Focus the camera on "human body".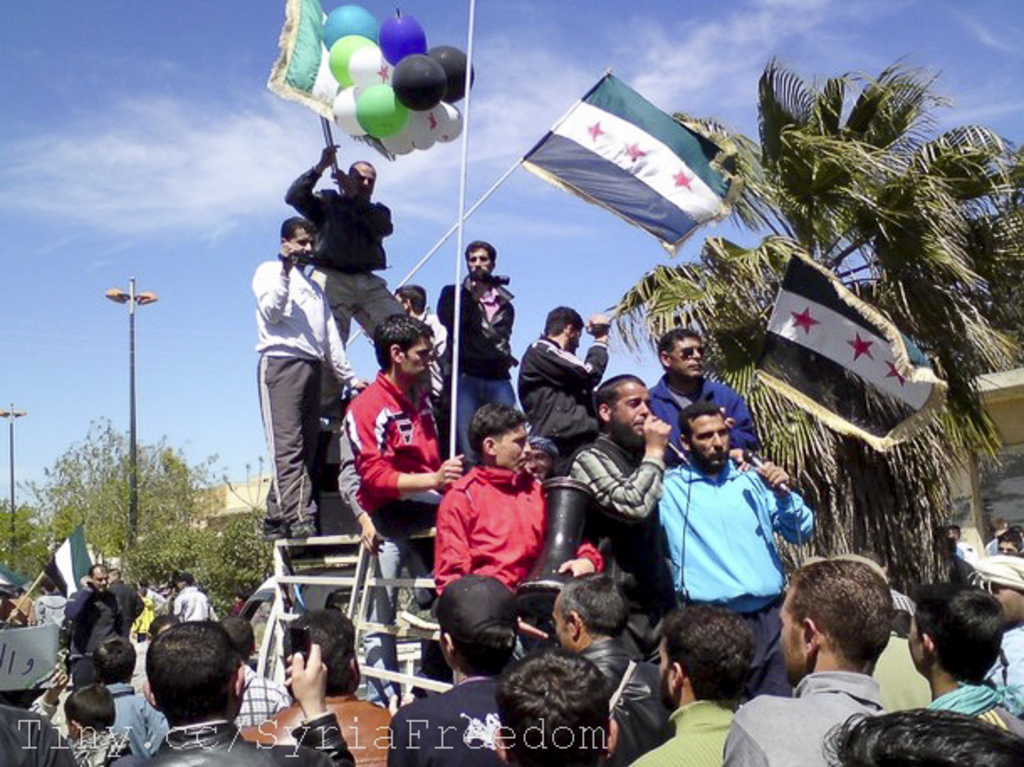
Focus region: BBox(282, 139, 394, 352).
